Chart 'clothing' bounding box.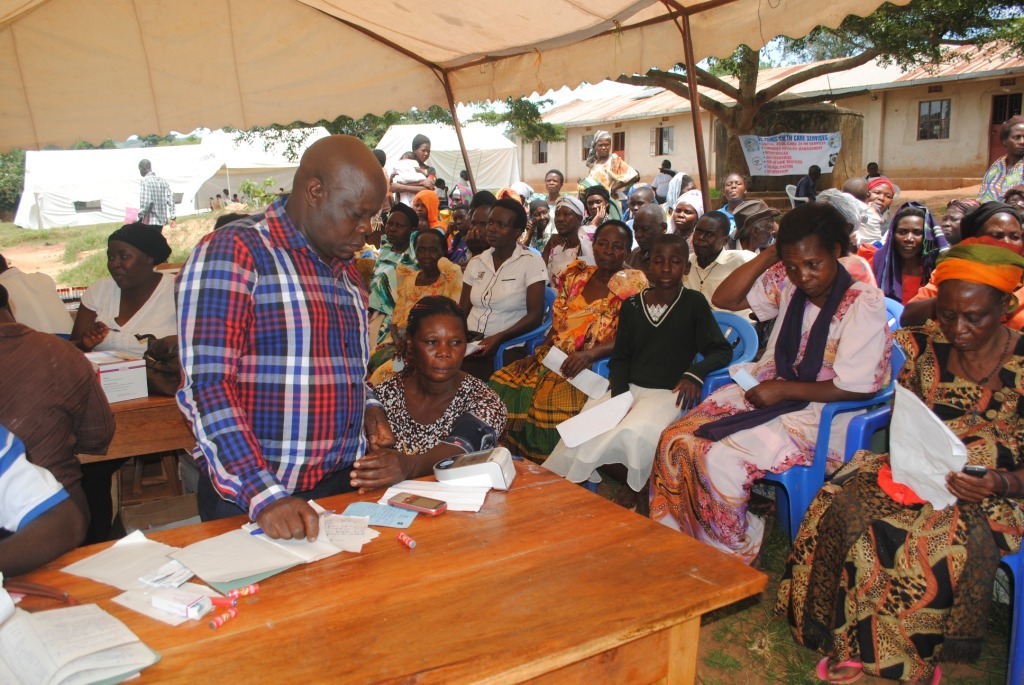
Charted: {"x1": 447, "y1": 227, "x2": 475, "y2": 265}.
